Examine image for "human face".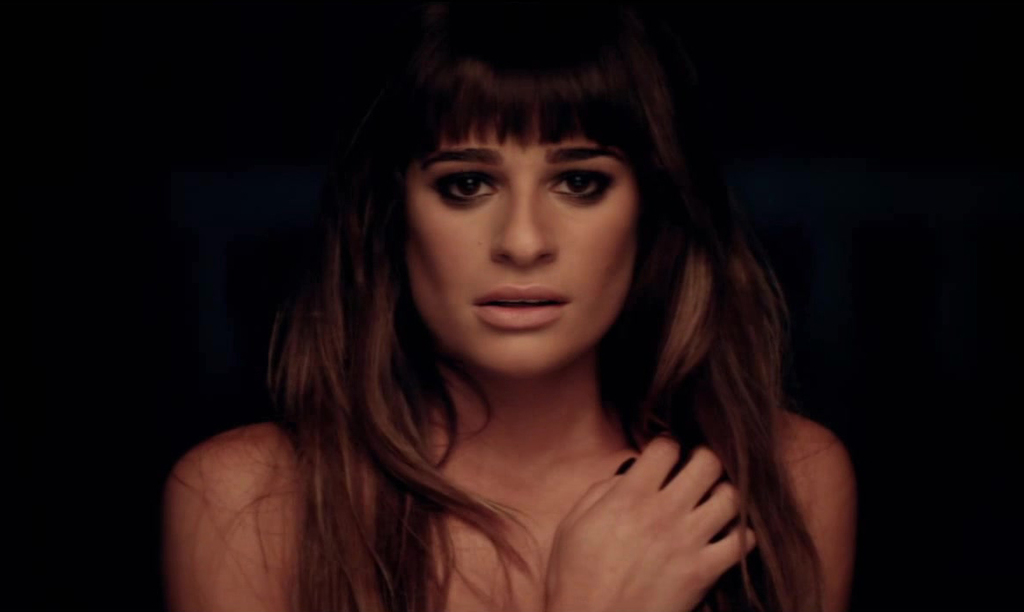
Examination result: Rect(403, 102, 641, 381).
